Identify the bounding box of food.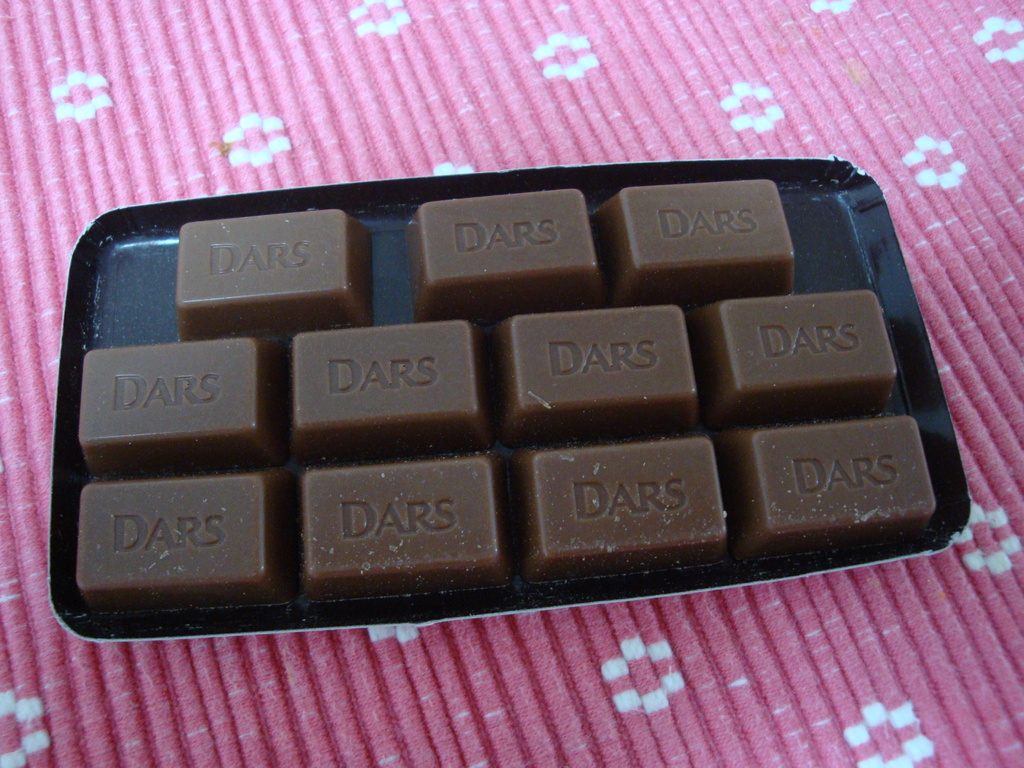
[left=596, top=175, right=794, bottom=316].
